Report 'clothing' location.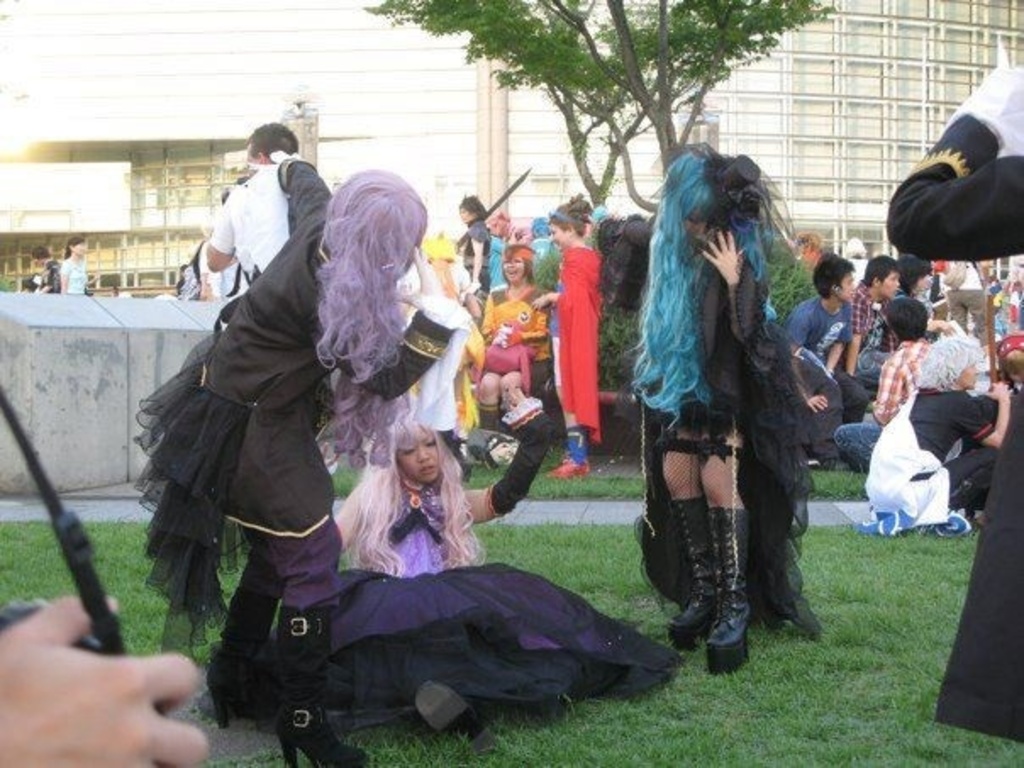
Report: bbox=[787, 290, 844, 451].
